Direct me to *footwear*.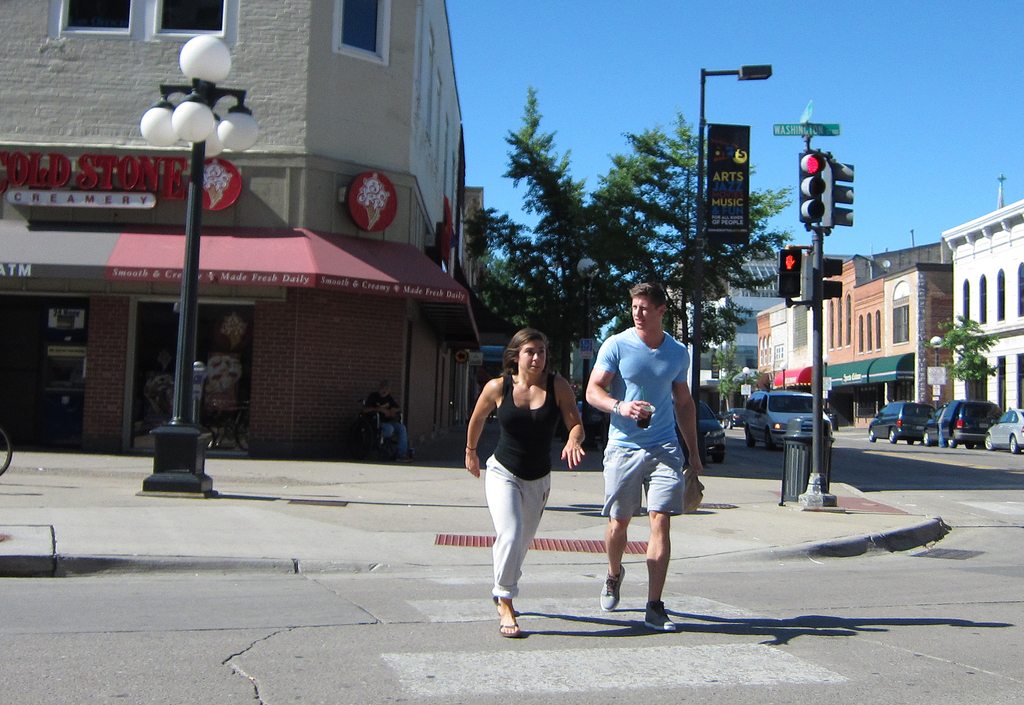
Direction: bbox=(500, 619, 522, 640).
